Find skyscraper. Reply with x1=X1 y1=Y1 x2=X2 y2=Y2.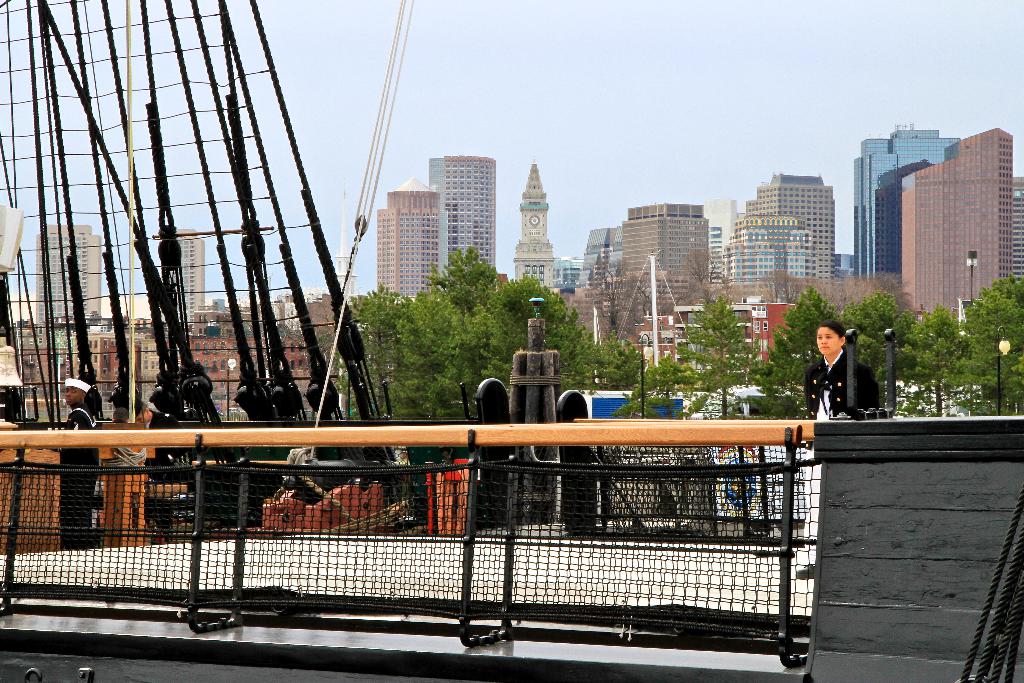
x1=373 y1=173 x2=442 y2=291.
